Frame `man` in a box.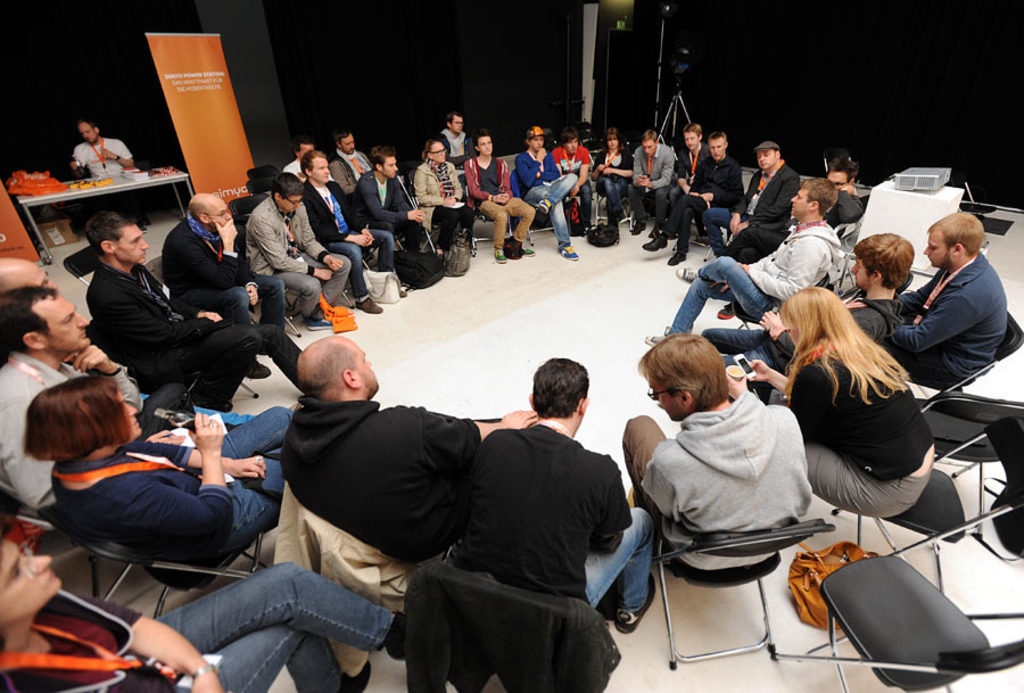
bbox=[0, 284, 240, 510].
